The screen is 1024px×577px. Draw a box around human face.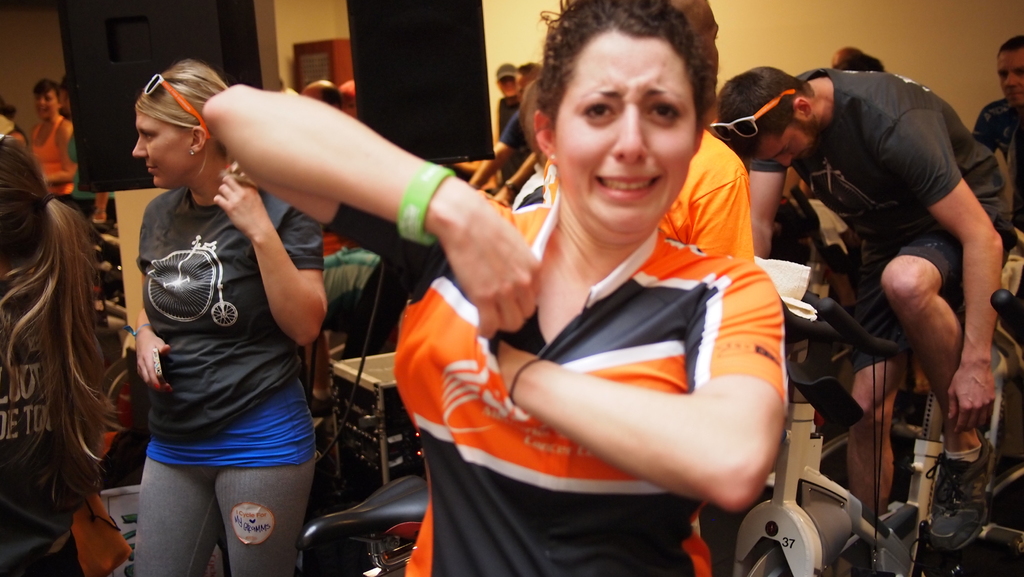
{"left": 748, "top": 121, "right": 830, "bottom": 157}.
